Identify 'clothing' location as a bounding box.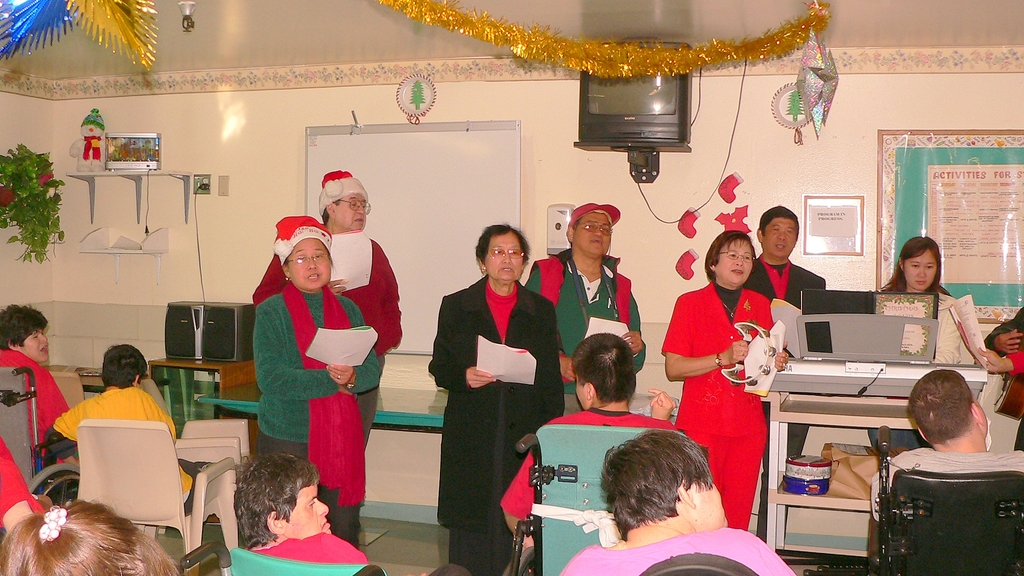
(x1=982, y1=300, x2=1023, y2=448).
